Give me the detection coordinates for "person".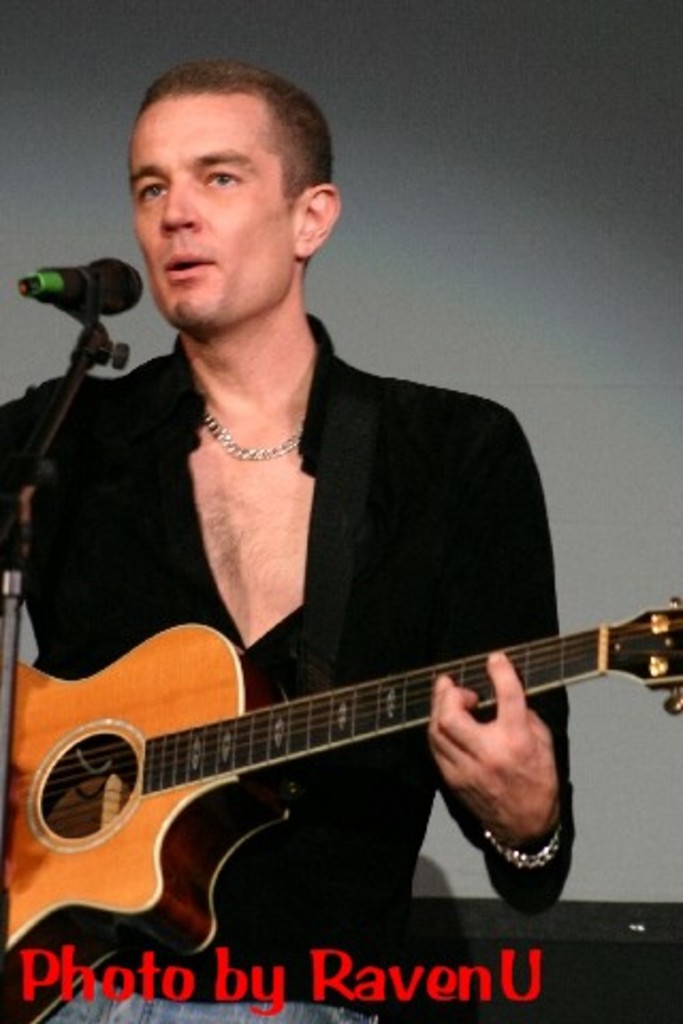
locate(34, 75, 604, 949).
